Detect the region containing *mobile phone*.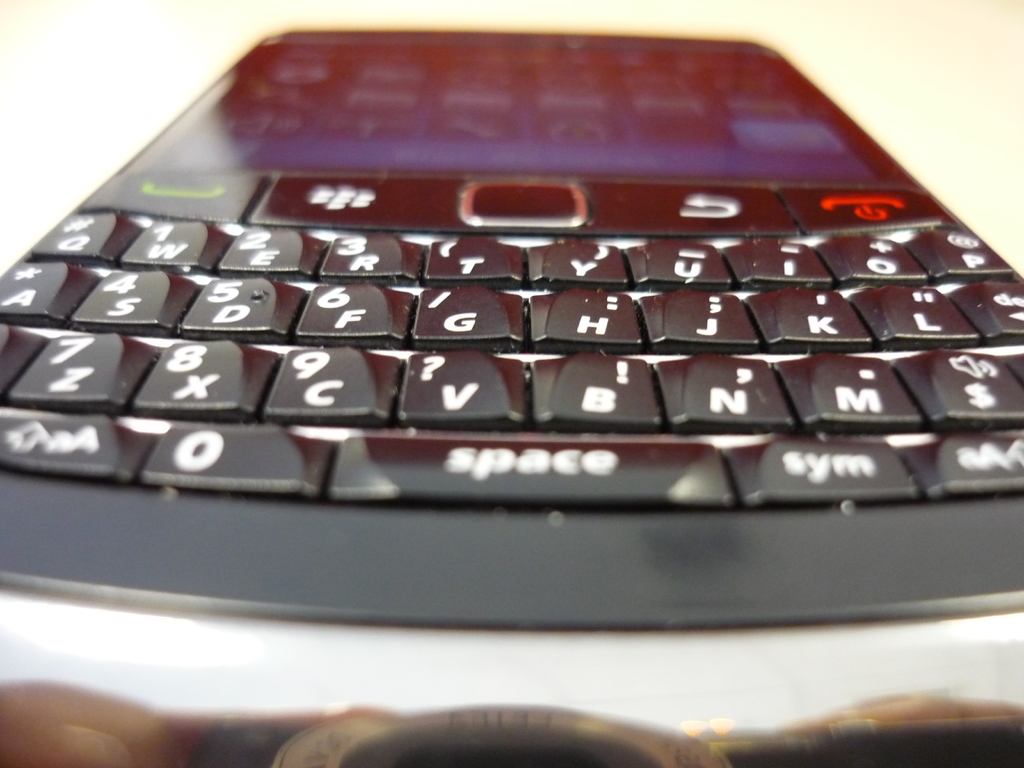
(left=0, top=0, right=1023, bottom=666).
